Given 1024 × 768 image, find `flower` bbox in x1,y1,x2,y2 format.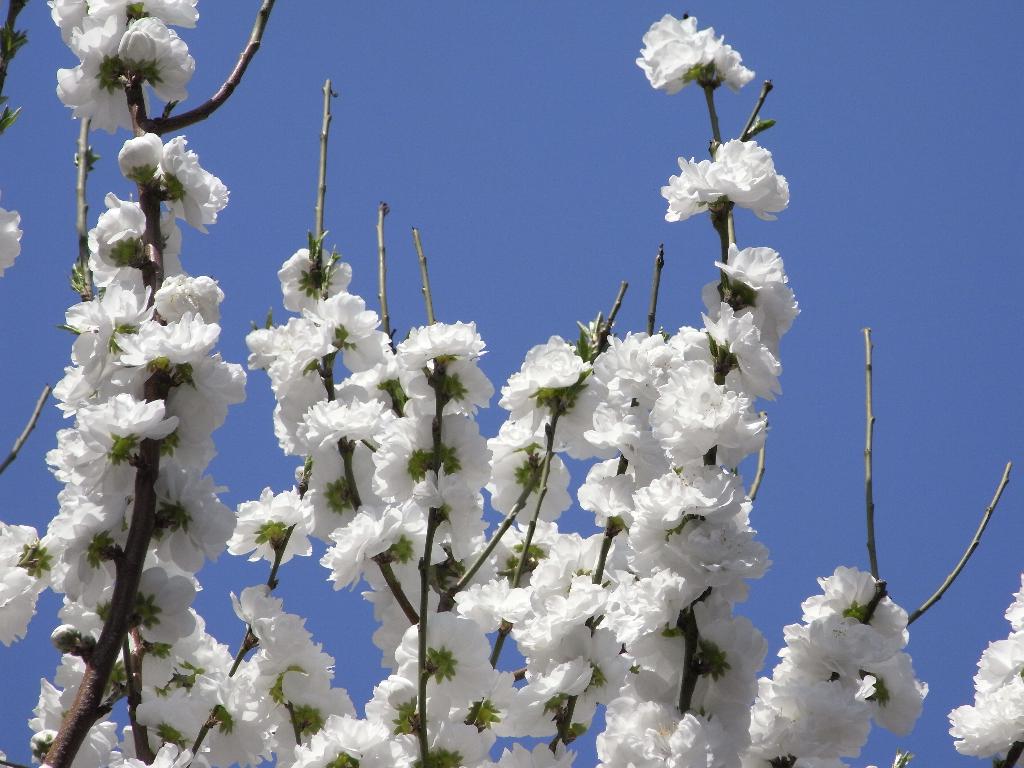
0,205,27,273.
